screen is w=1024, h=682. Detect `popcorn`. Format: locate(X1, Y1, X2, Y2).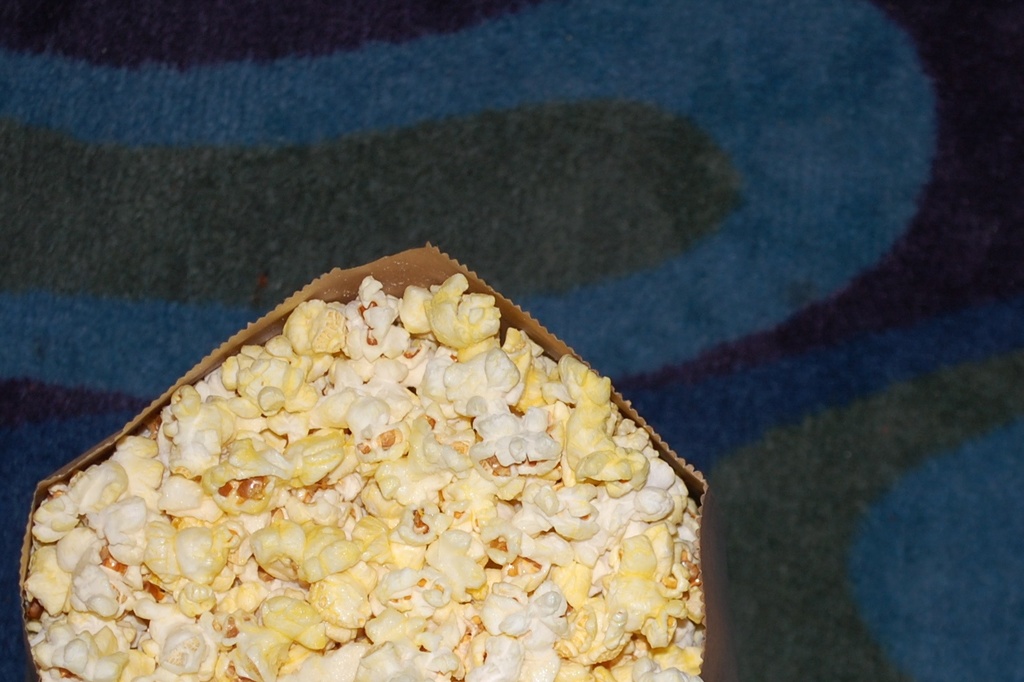
locate(22, 270, 704, 678).
